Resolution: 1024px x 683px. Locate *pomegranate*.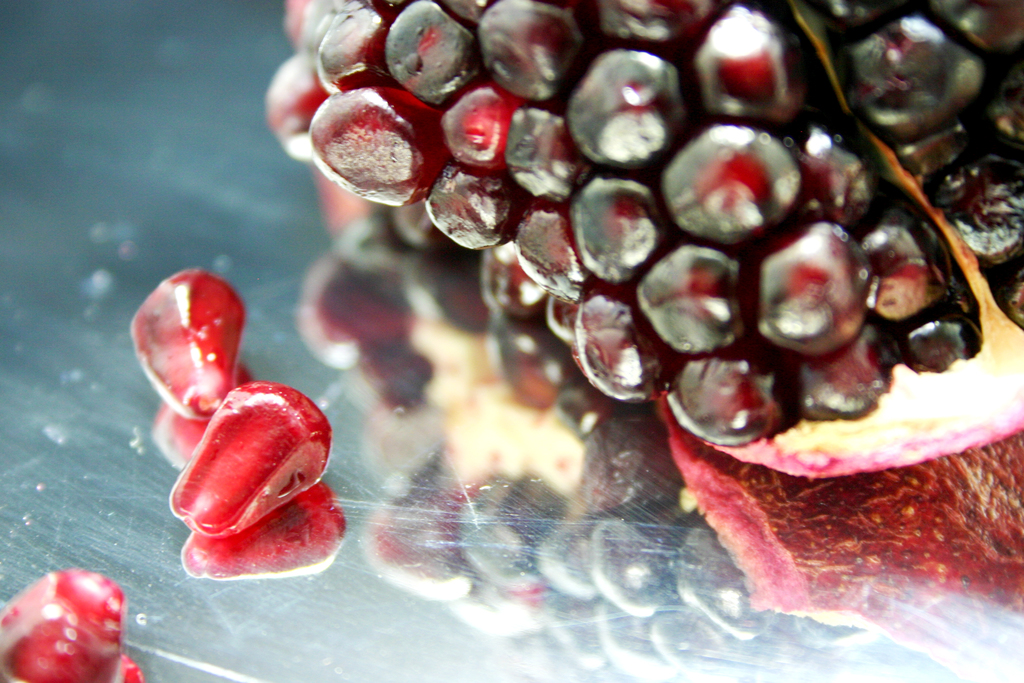
{"x1": 164, "y1": 381, "x2": 333, "y2": 539}.
